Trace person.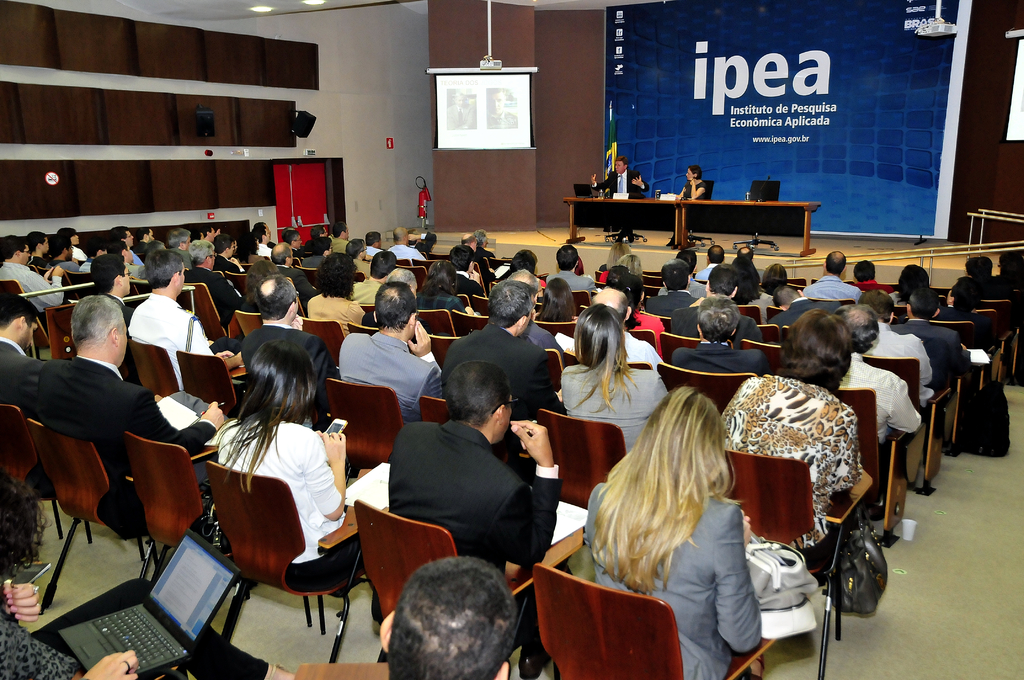
Traced to [left=584, top=159, right=648, bottom=247].
